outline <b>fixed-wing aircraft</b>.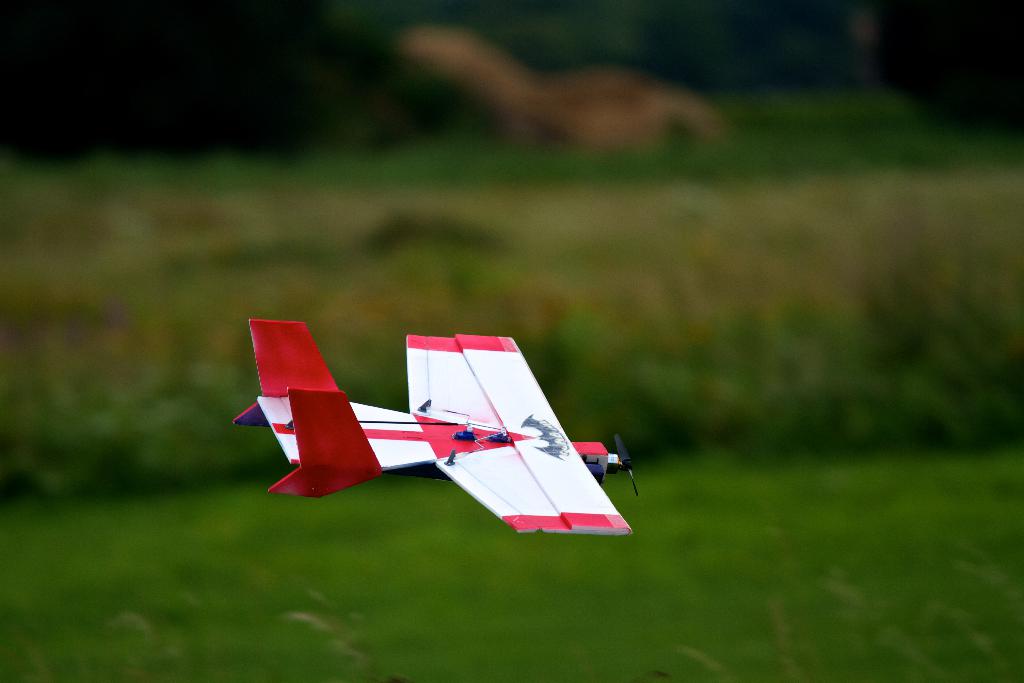
Outline: (232, 321, 637, 534).
